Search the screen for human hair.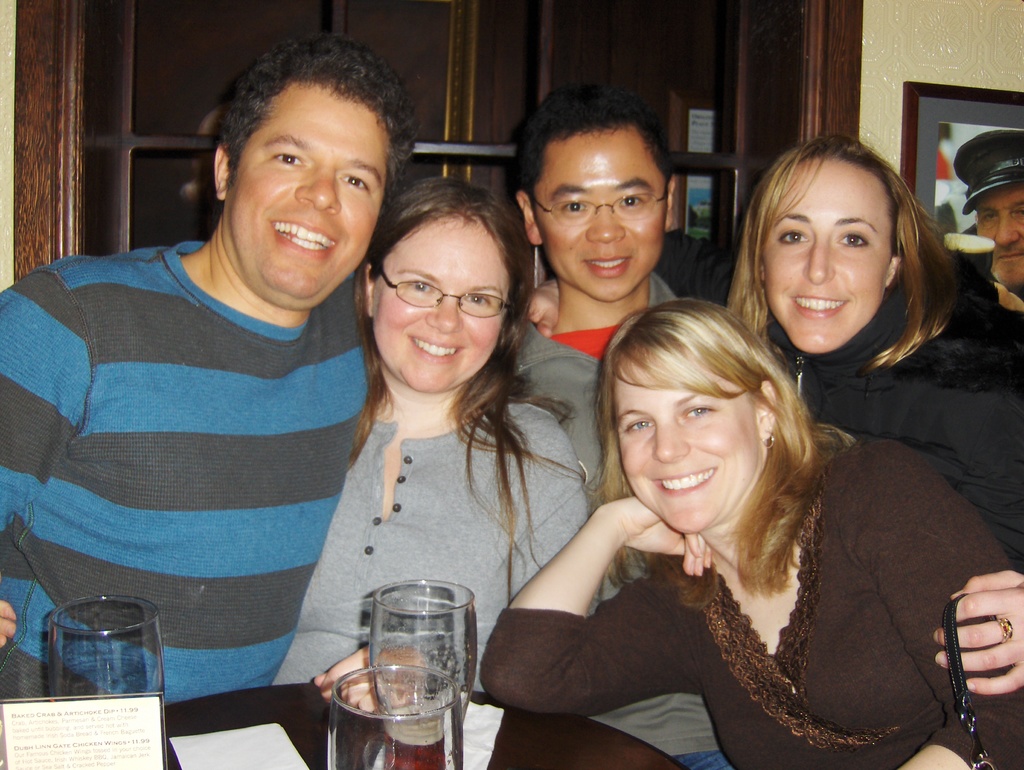
Found at locate(584, 296, 854, 600).
